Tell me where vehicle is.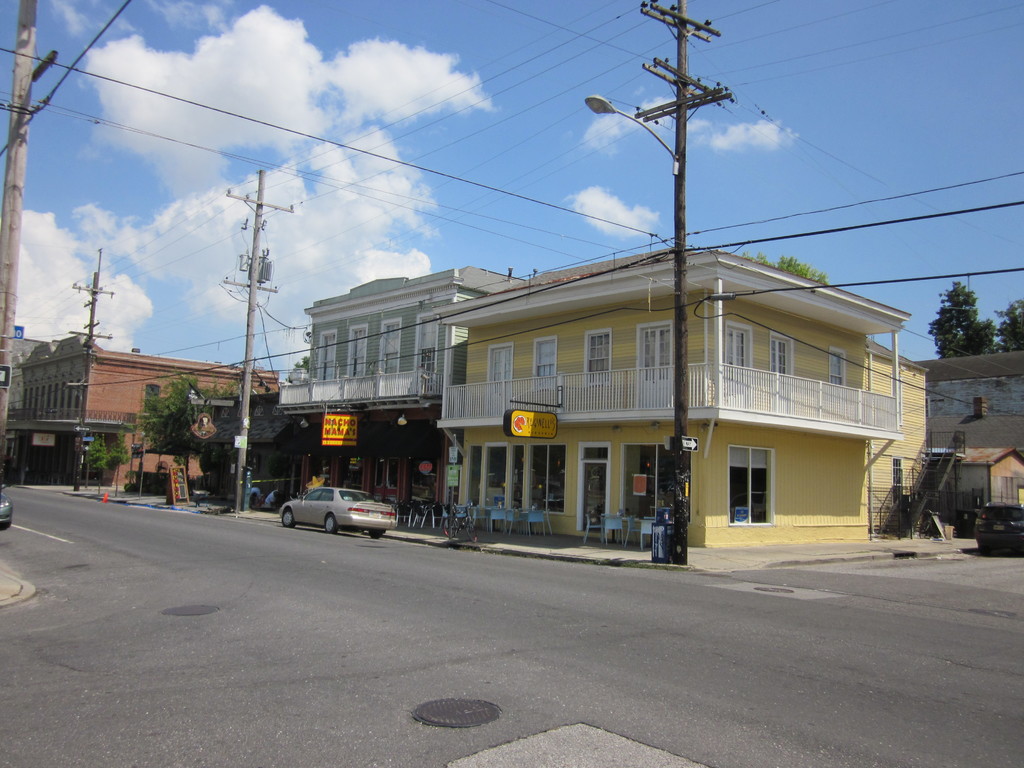
vehicle is at x1=971 y1=502 x2=1023 y2=553.
